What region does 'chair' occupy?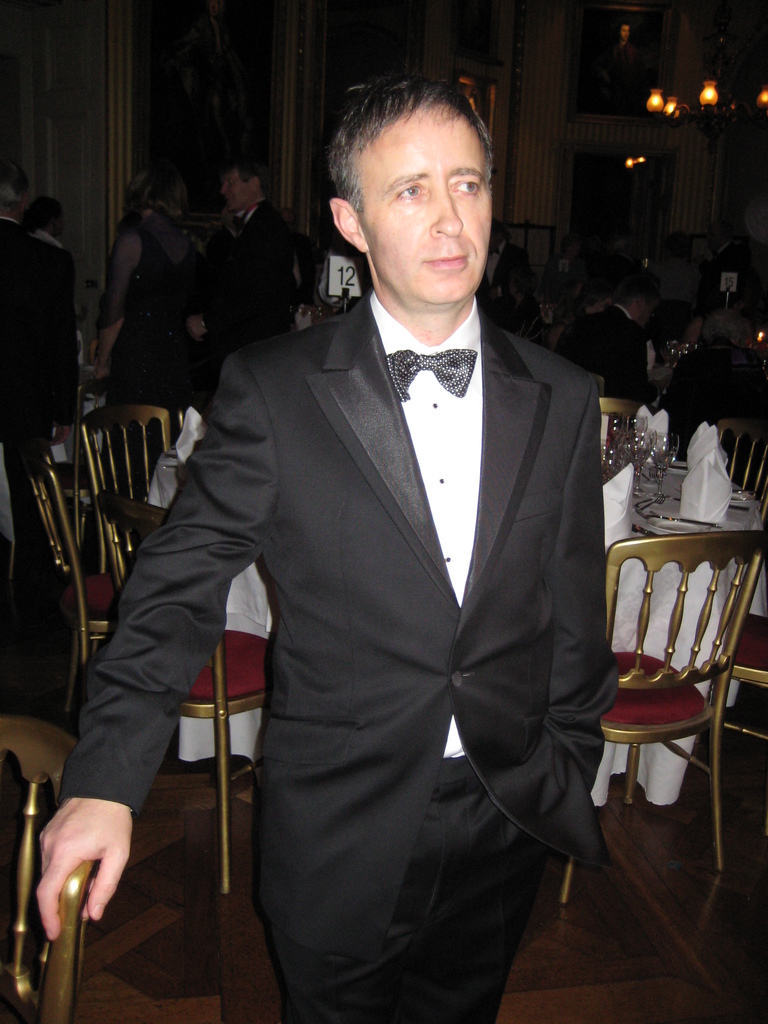
0:701:92:1023.
